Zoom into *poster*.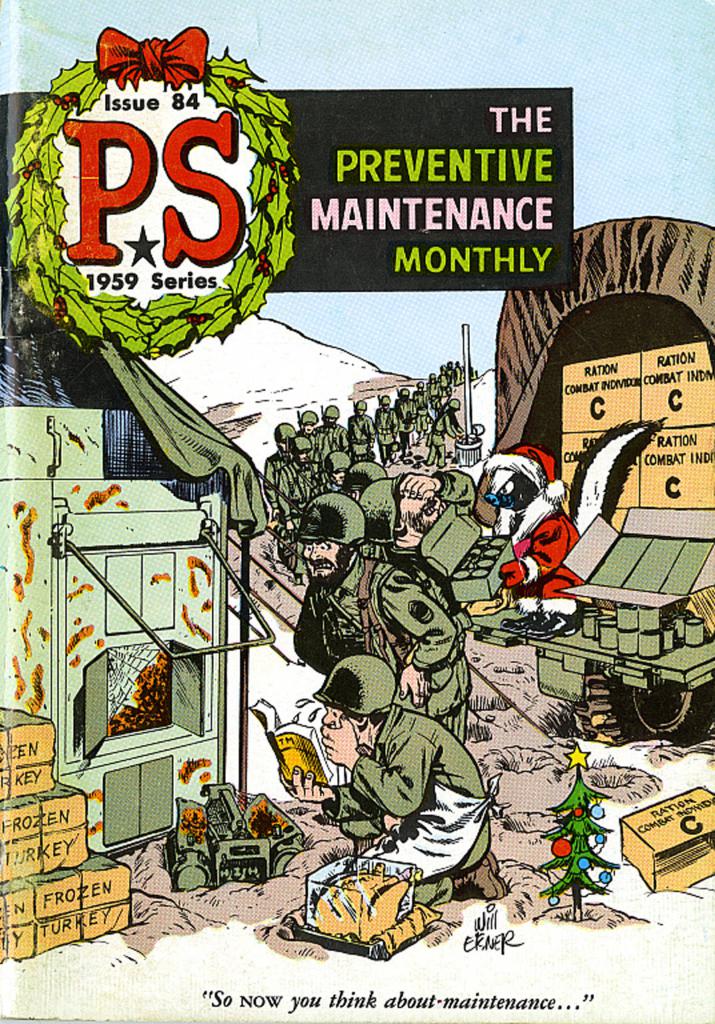
Zoom target: pyautogui.locateOnScreen(0, 0, 714, 1023).
